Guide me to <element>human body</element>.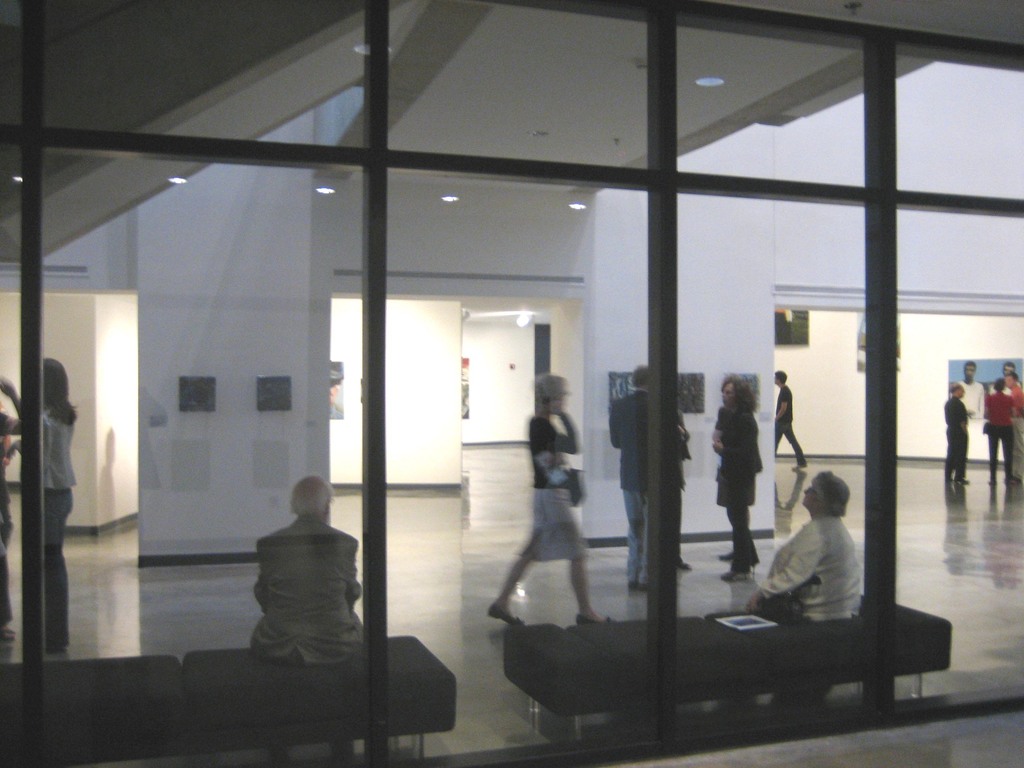
Guidance: x1=0 y1=372 x2=24 y2=648.
